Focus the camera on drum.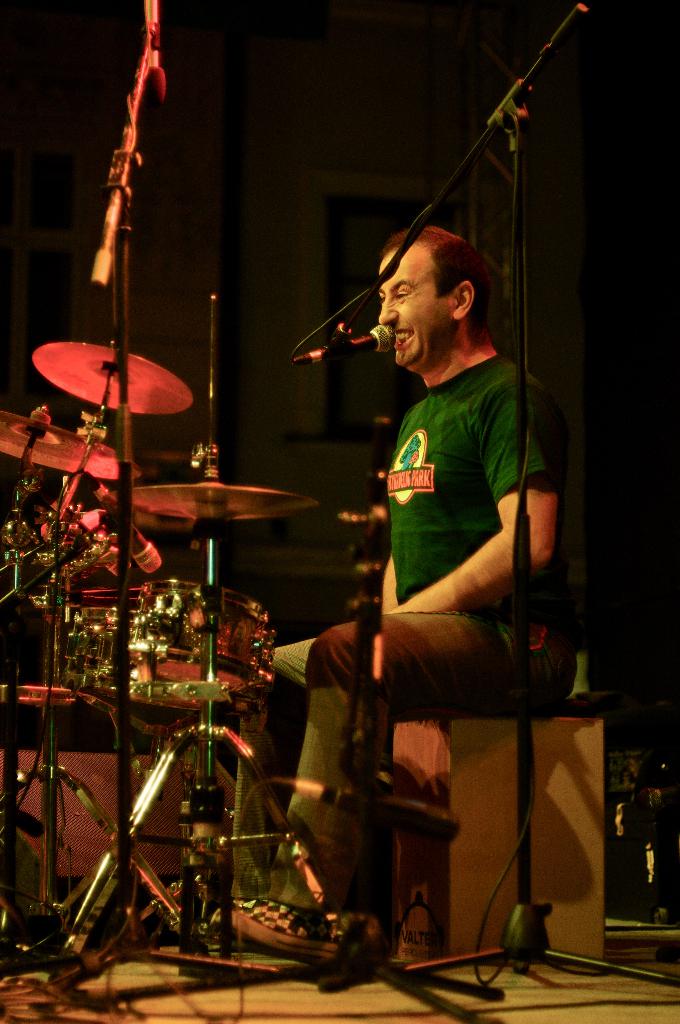
Focus region: select_region(60, 606, 199, 714).
